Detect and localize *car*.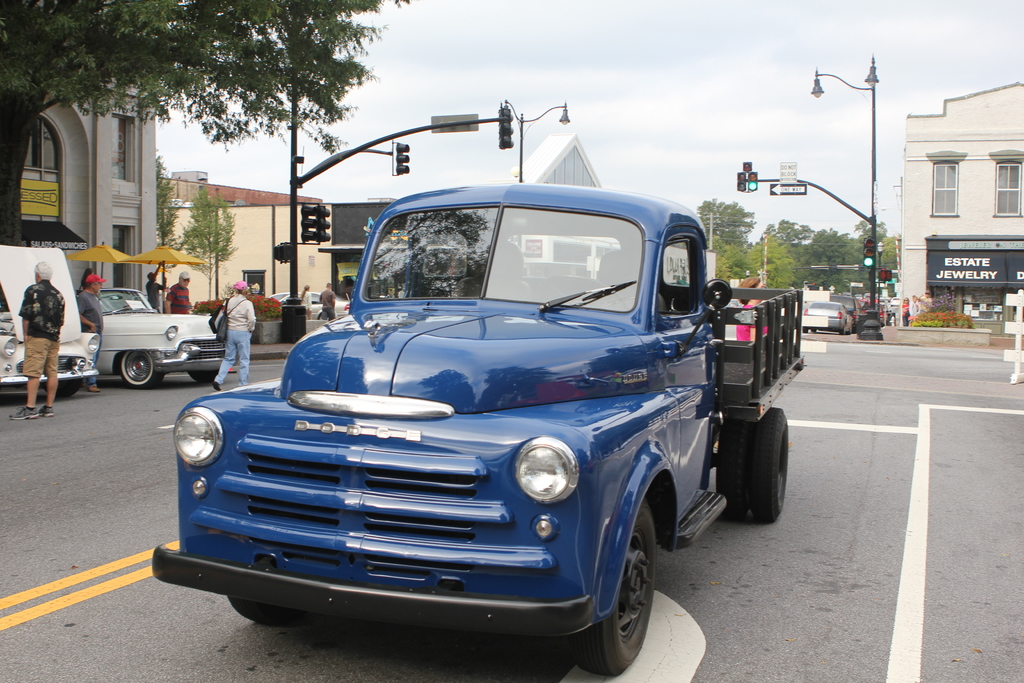
Localized at pyautogui.locateOnScreen(0, 248, 95, 381).
